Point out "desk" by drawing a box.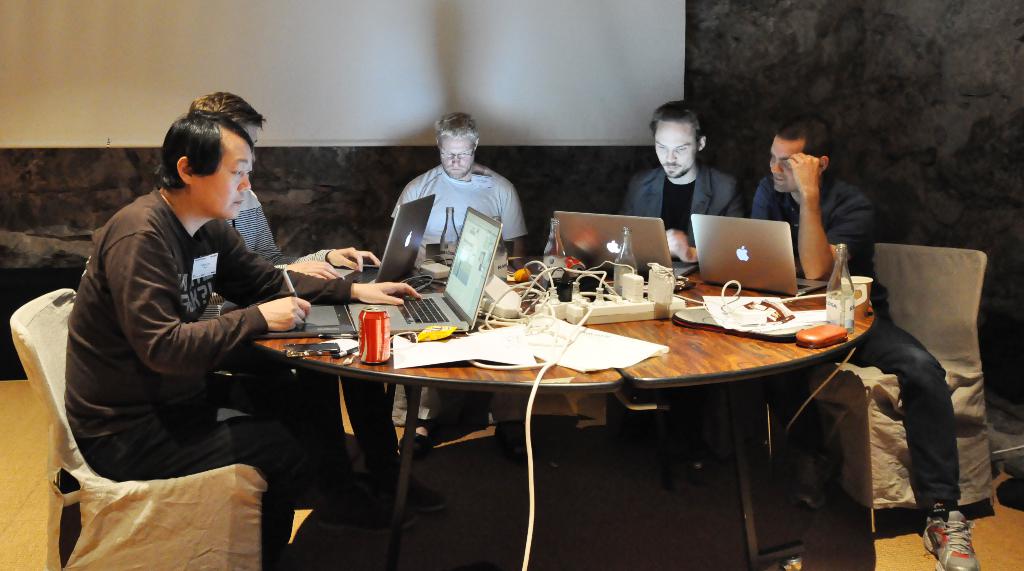
x1=254, y1=279, x2=876, y2=570.
